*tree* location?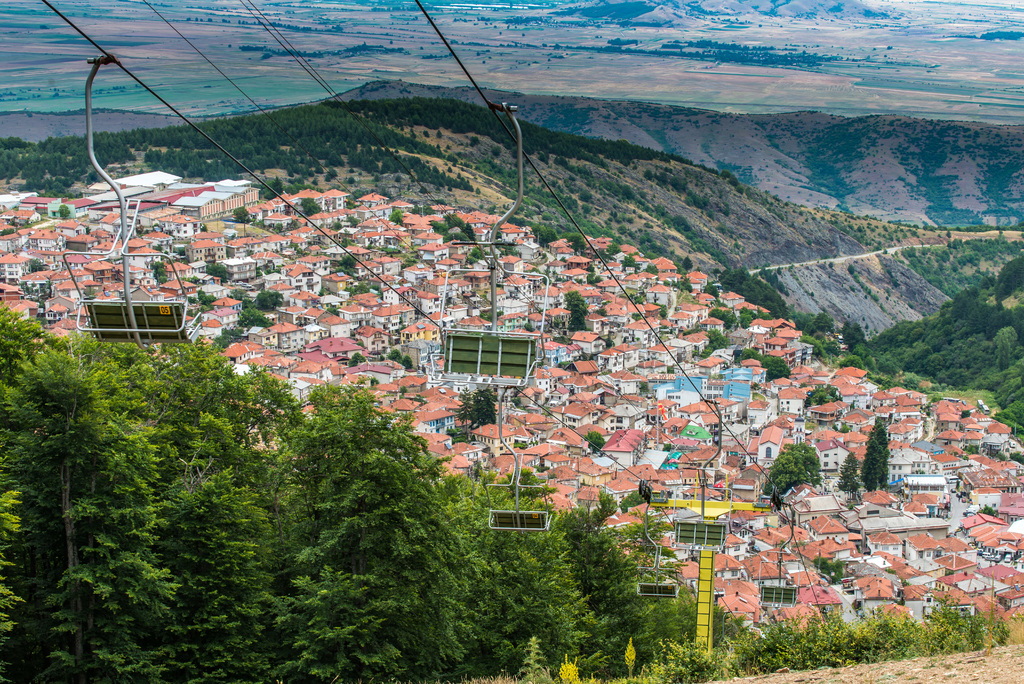
BBox(817, 558, 841, 576)
